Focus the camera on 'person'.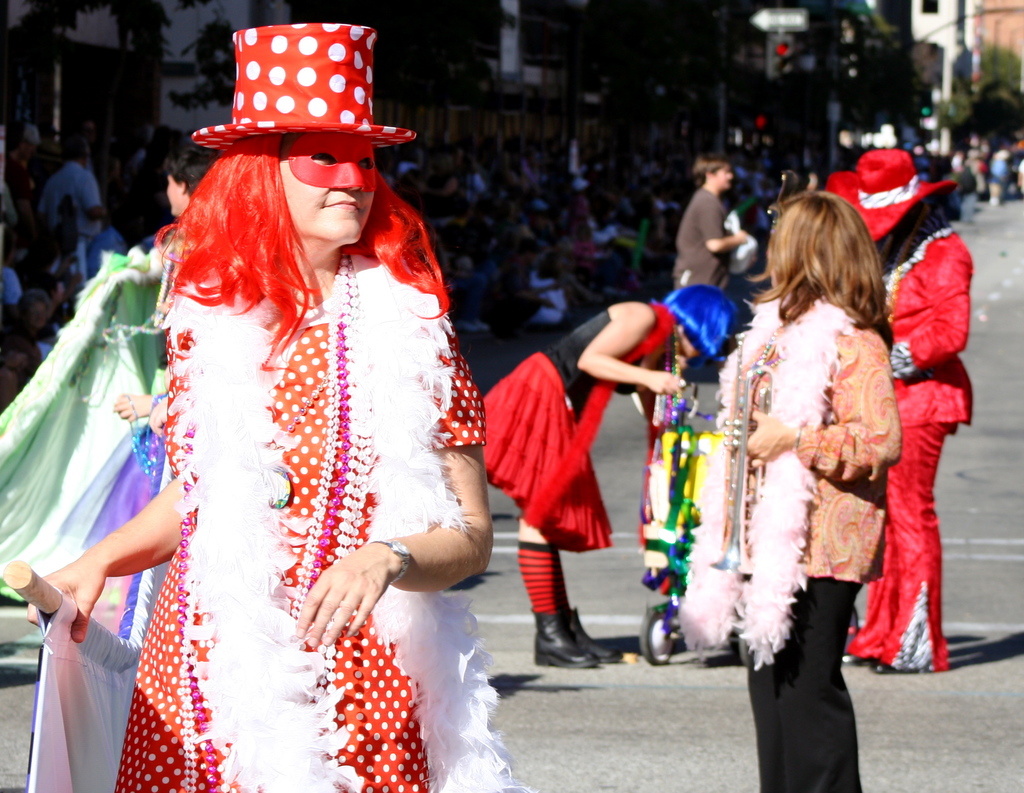
Focus region: 676/141/753/296.
